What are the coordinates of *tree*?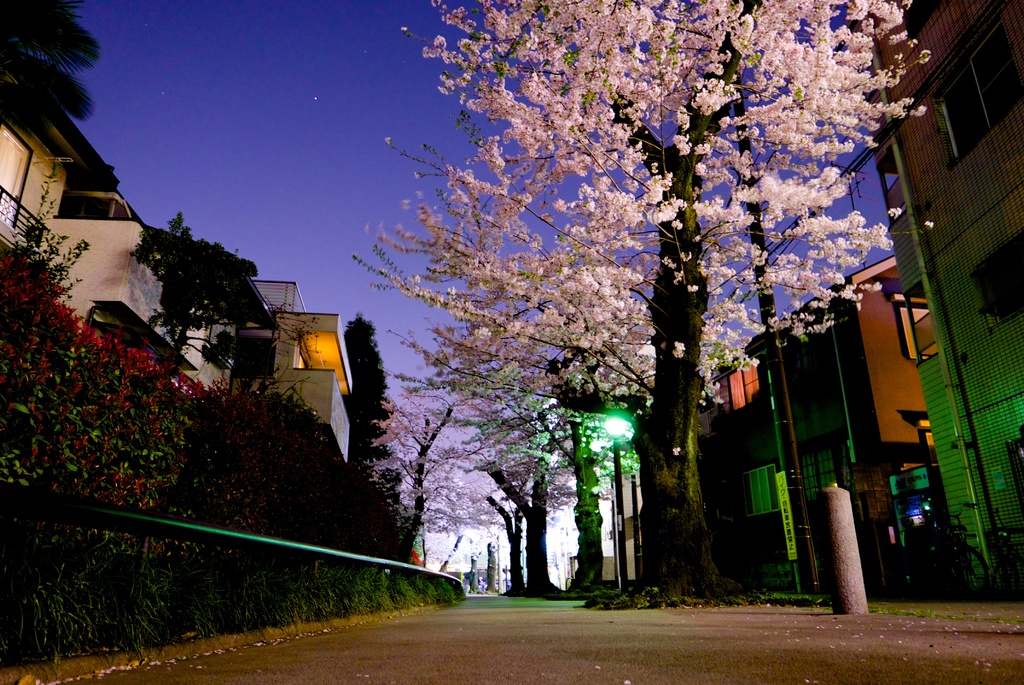
364 397 464 561.
